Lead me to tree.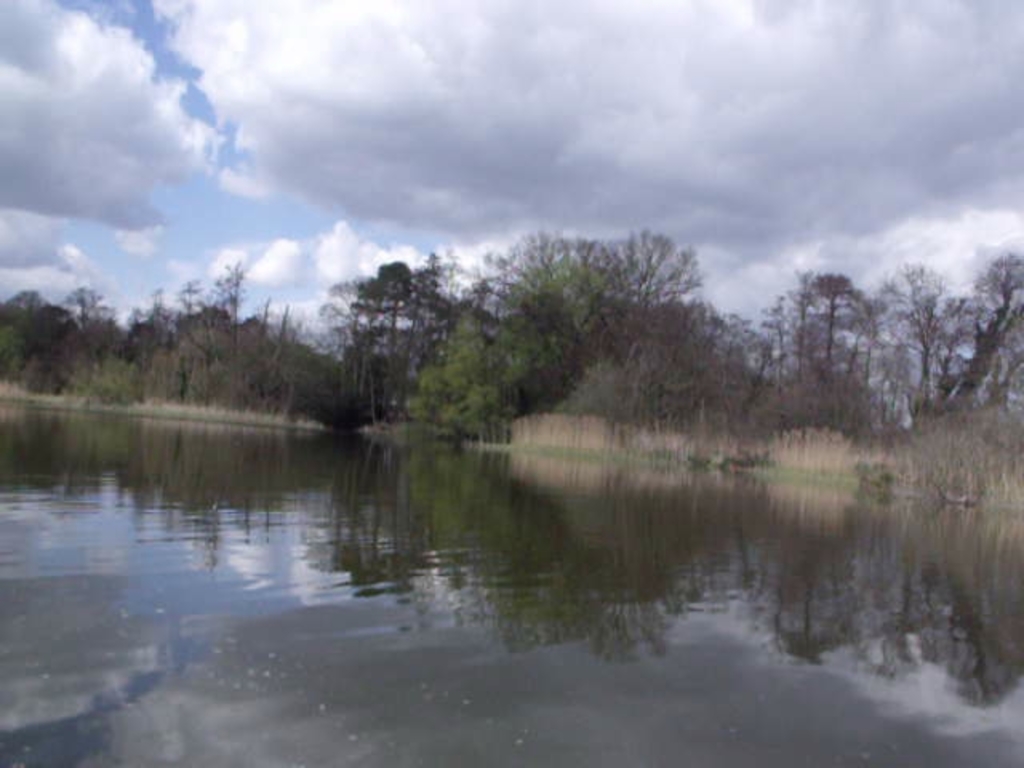
Lead to bbox=[789, 262, 826, 381].
